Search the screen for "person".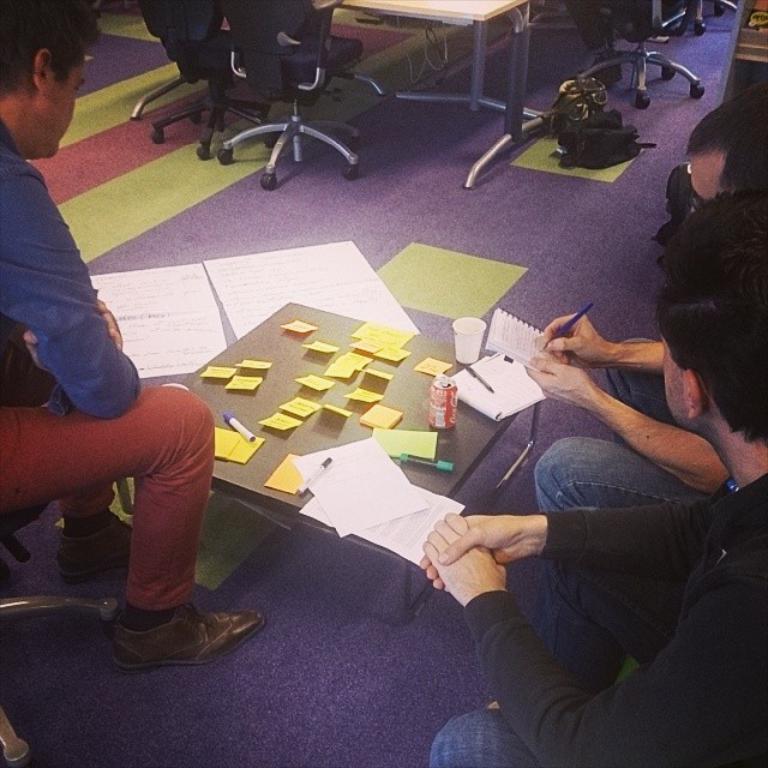
Found at region(415, 198, 767, 767).
